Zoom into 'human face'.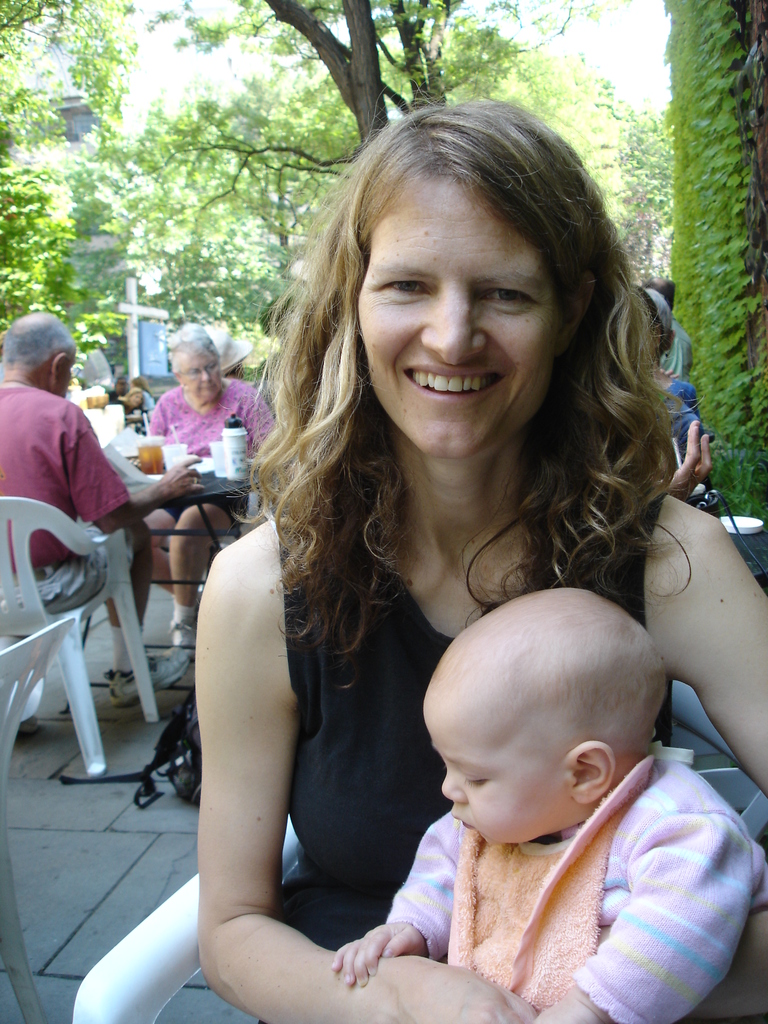
Zoom target: l=422, t=705, r=573, b=850.
